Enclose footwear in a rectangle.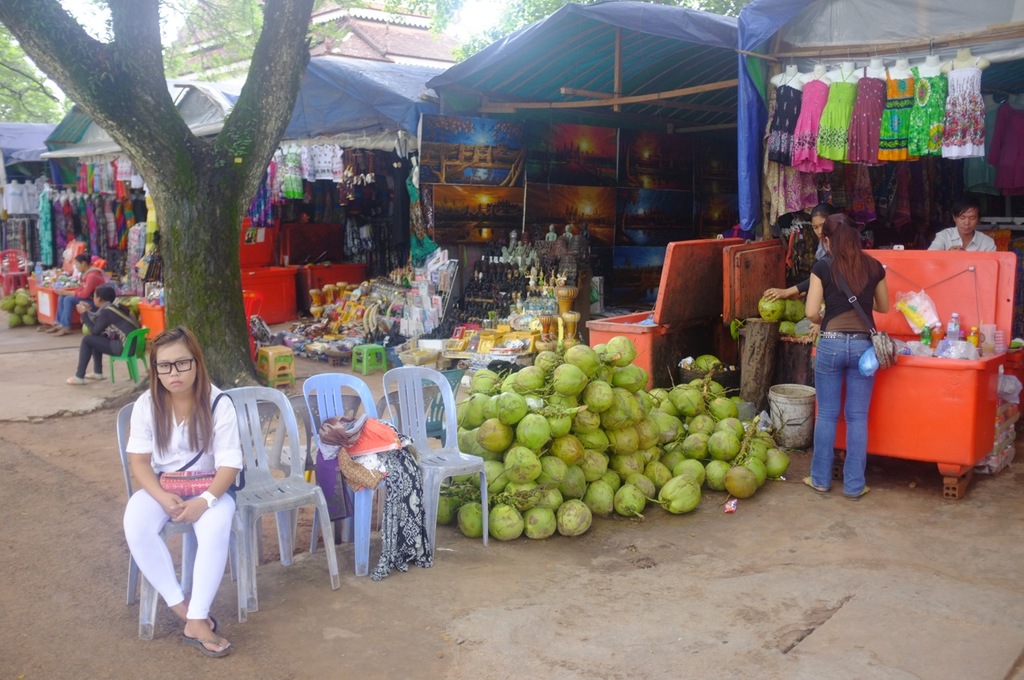
{"left": 845, "top": 482, "right": 871, "bottom": 498}.
